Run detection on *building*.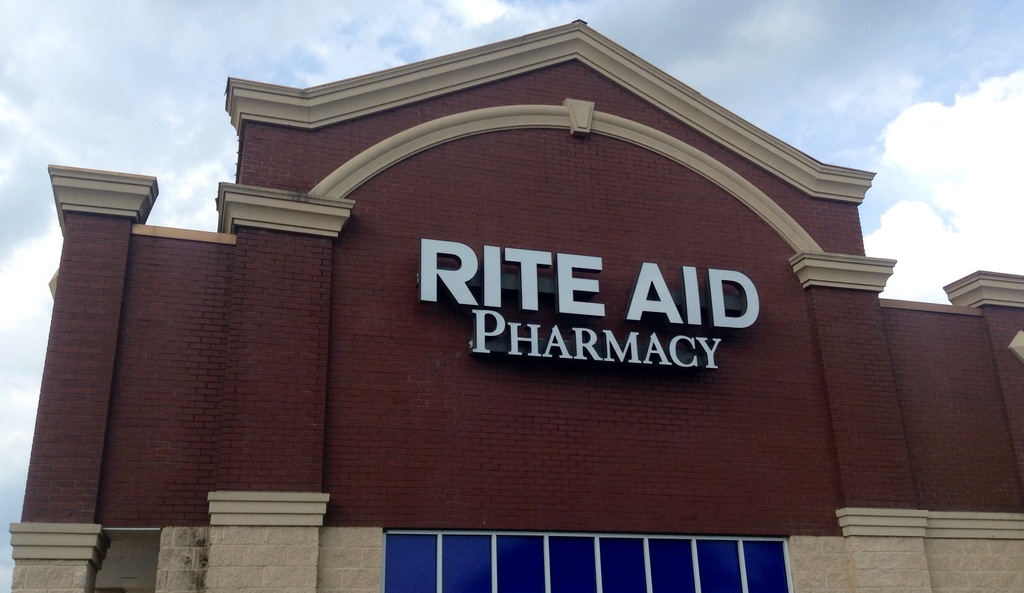
Result: x1=7, y1=17, x2=1023, y2=592.
